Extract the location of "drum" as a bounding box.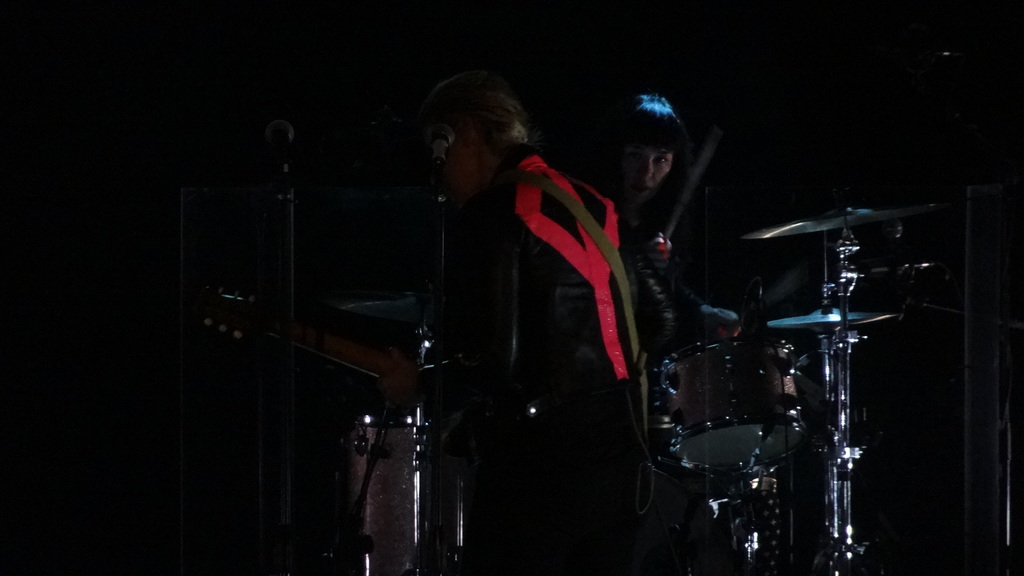
{"left": 338, "top": 412, "right": 456, "bottom": 575}.
